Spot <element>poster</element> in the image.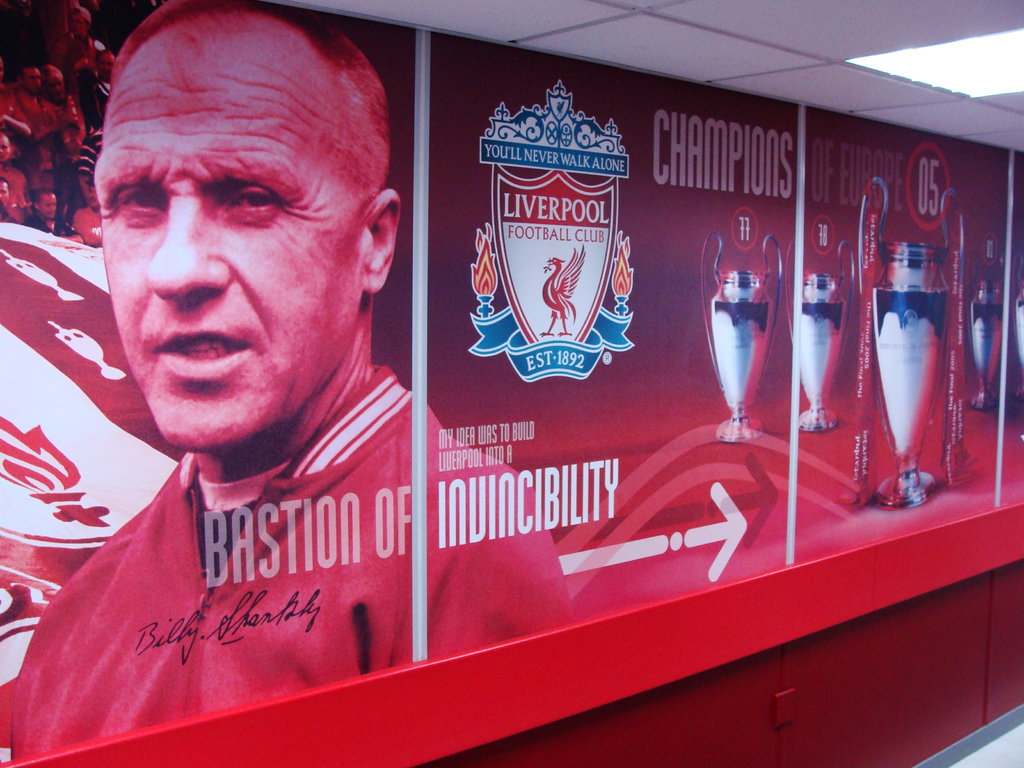
<element>poster</element> found at (x1=793, y1=102, x2=1014, y2=559).
